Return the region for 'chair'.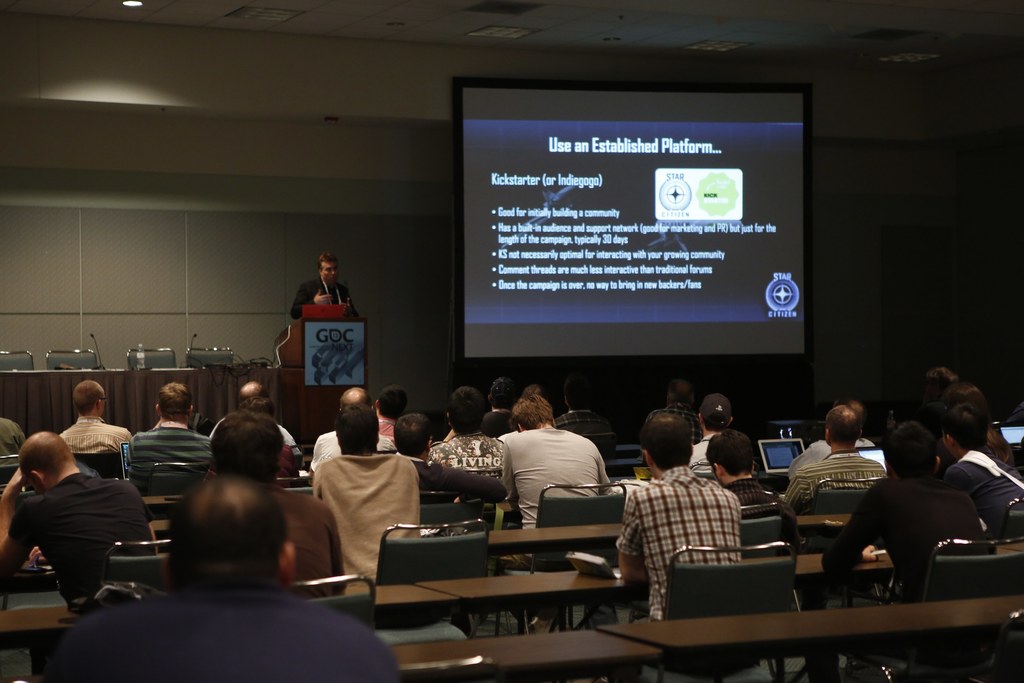
crop(184, 346, 235, 368).
